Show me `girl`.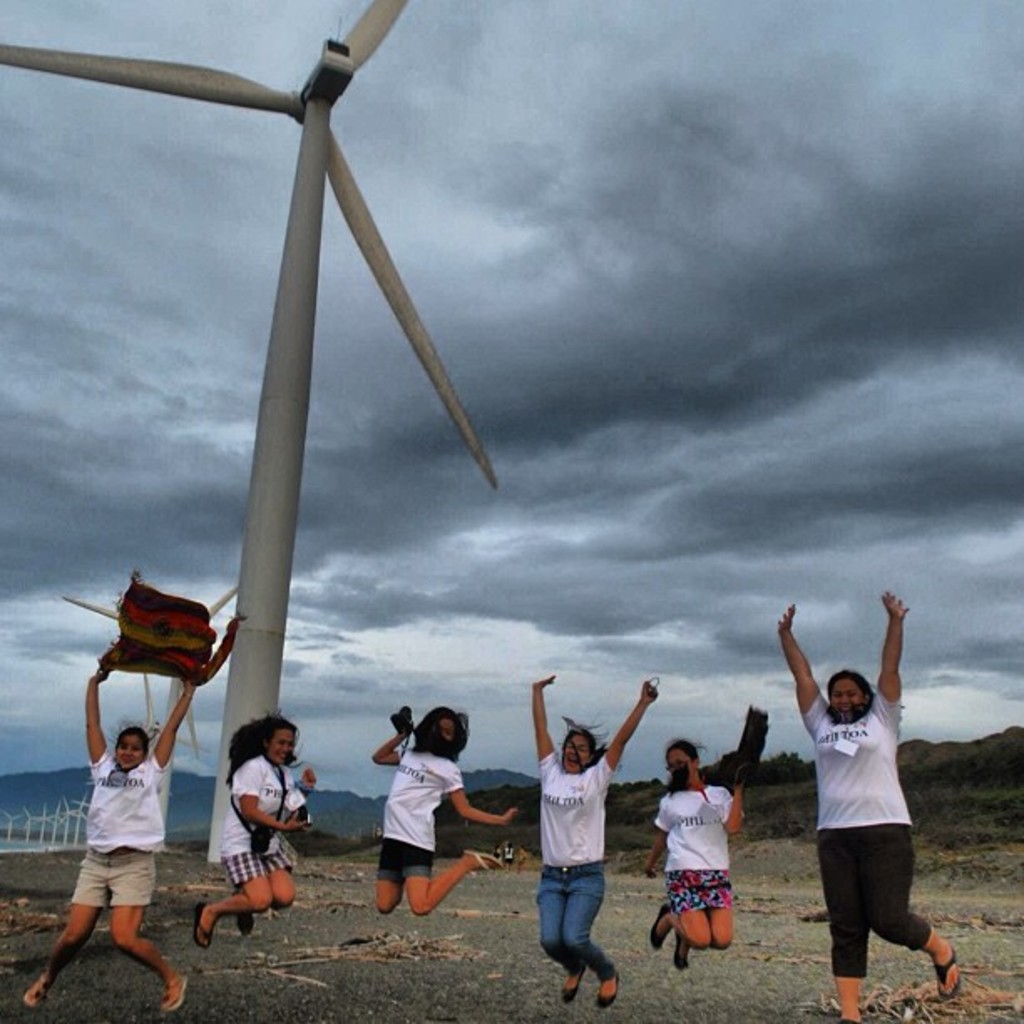
`girl` is here: <bbox>651, 730, 745, 972</bbox>.
